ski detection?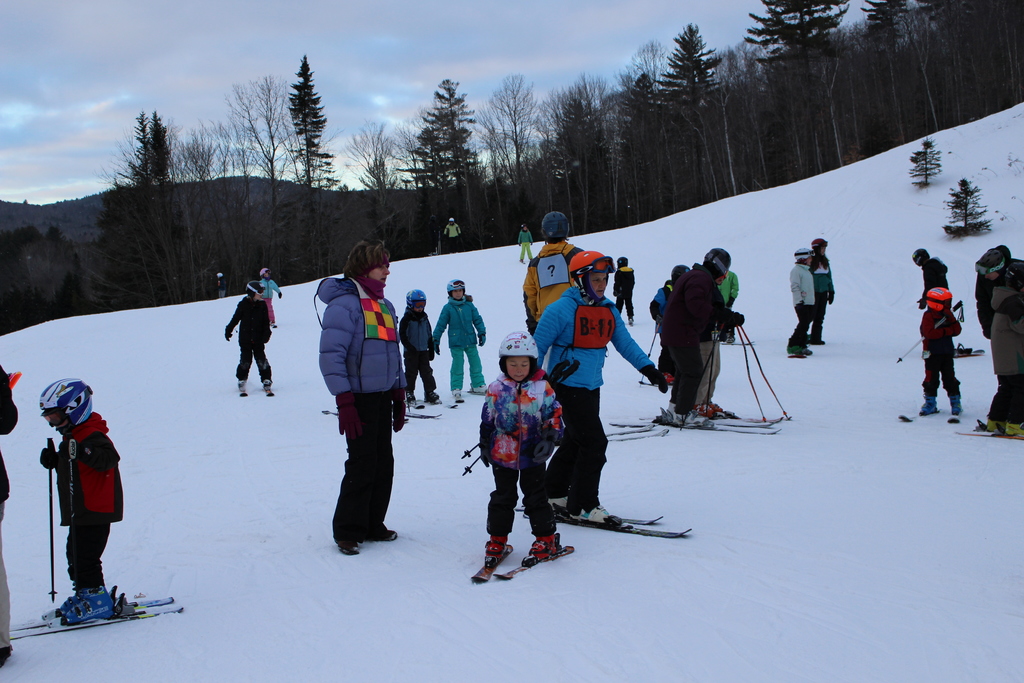
(453, 393, 465, 404)
